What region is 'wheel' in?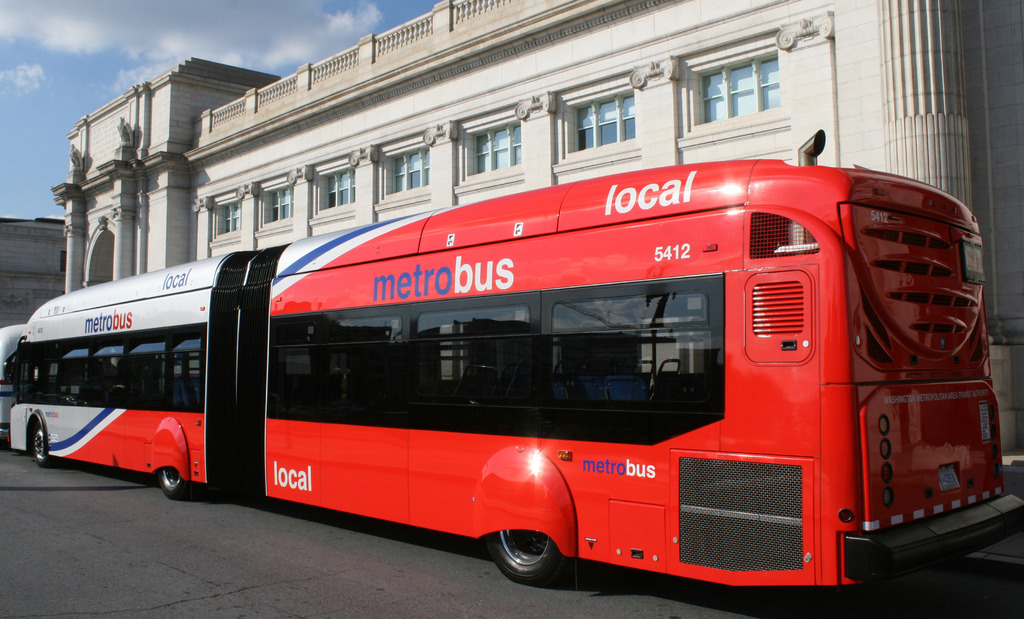
(150, 469, 194, 498).
